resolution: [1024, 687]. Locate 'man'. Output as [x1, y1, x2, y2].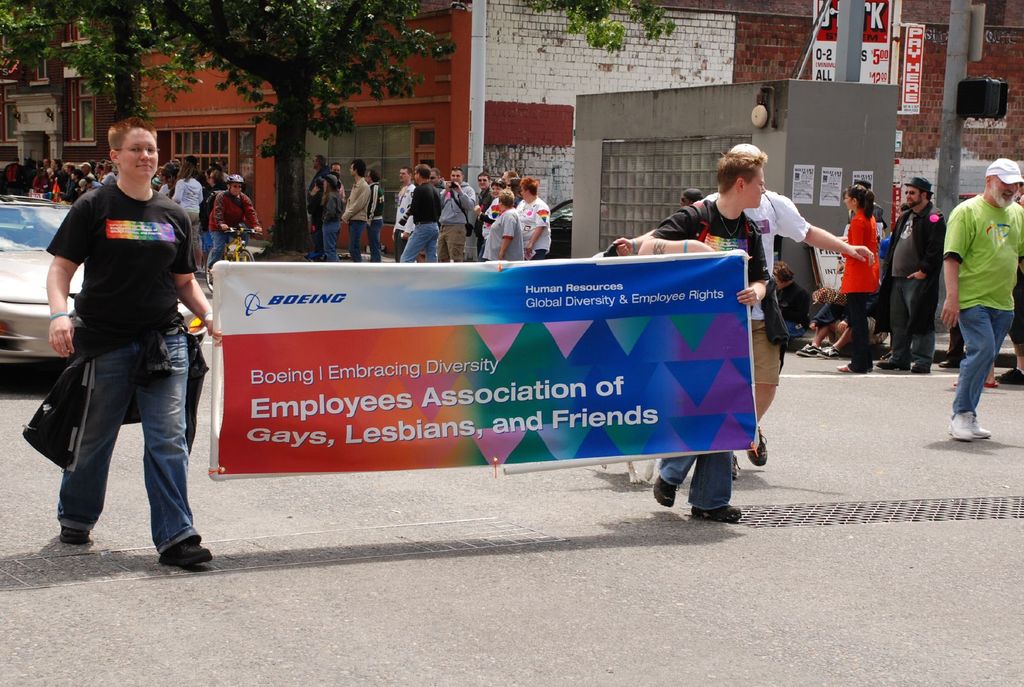
[205, 174, 270, 294].
